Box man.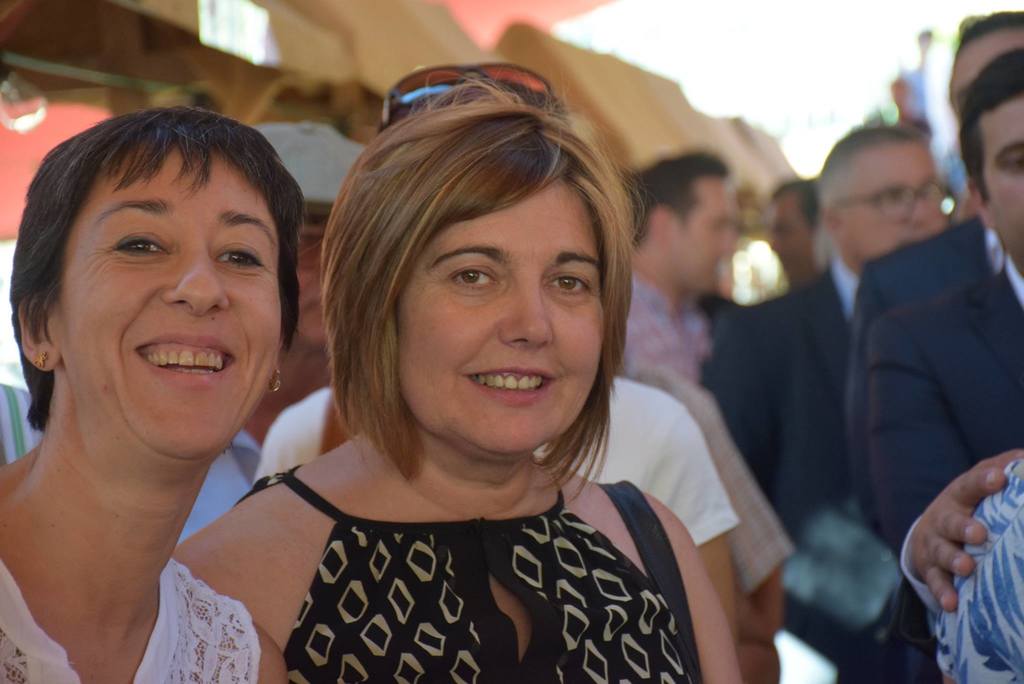
locate(771, 176, 828, 280).
